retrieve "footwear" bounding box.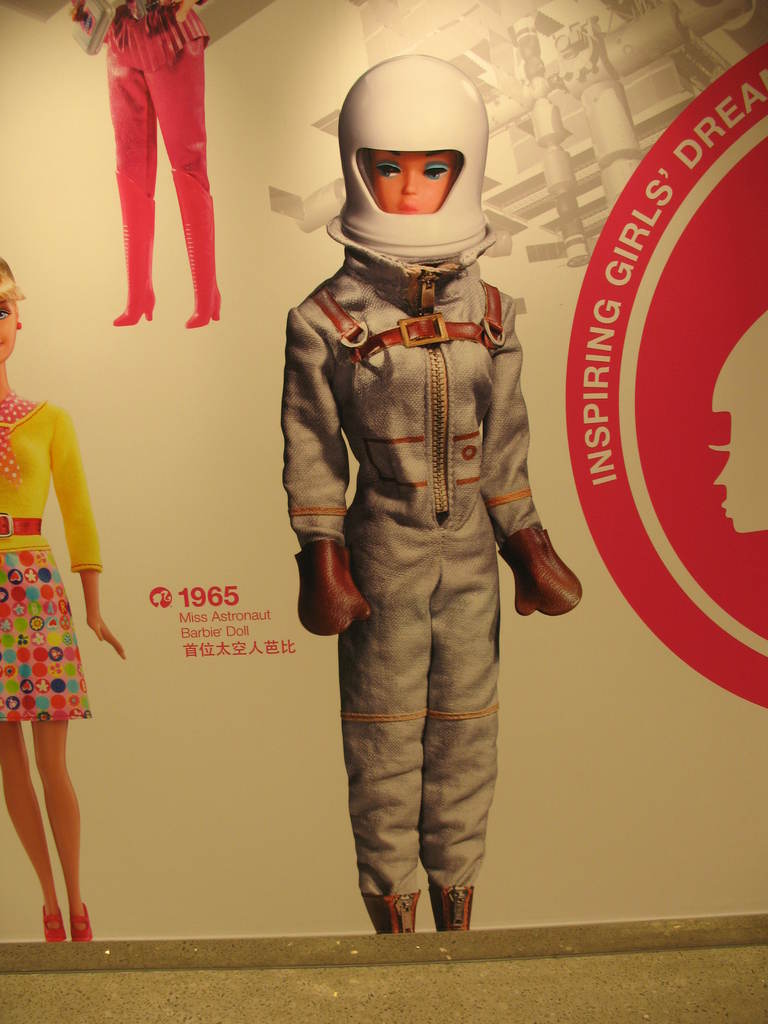
Bounding box: region(113, 293, 157, 326).
